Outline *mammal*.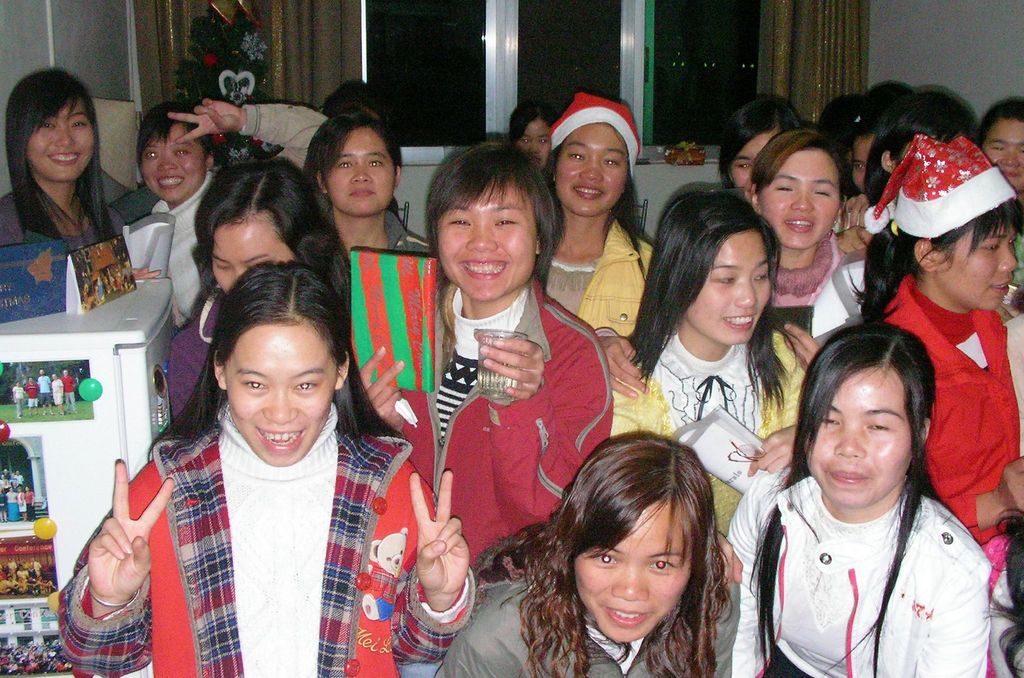
Outline: bbox=(742, 124, 862, 338).
